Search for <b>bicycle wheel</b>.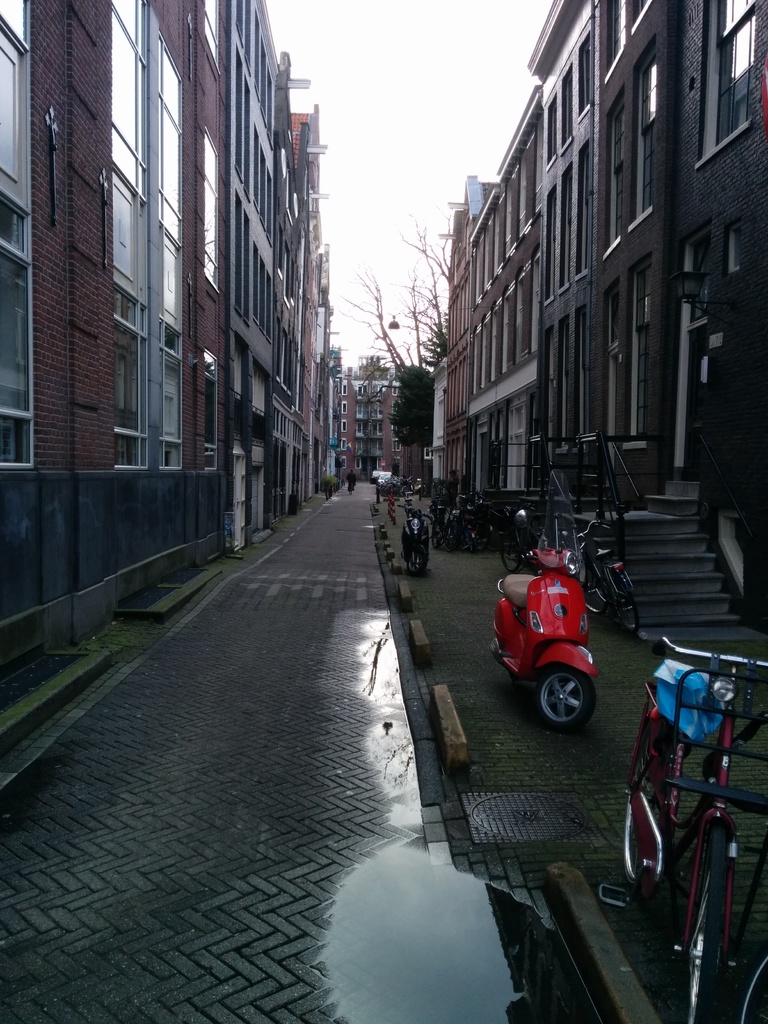
Found at <region>349, 483, 352, 493</region>.
